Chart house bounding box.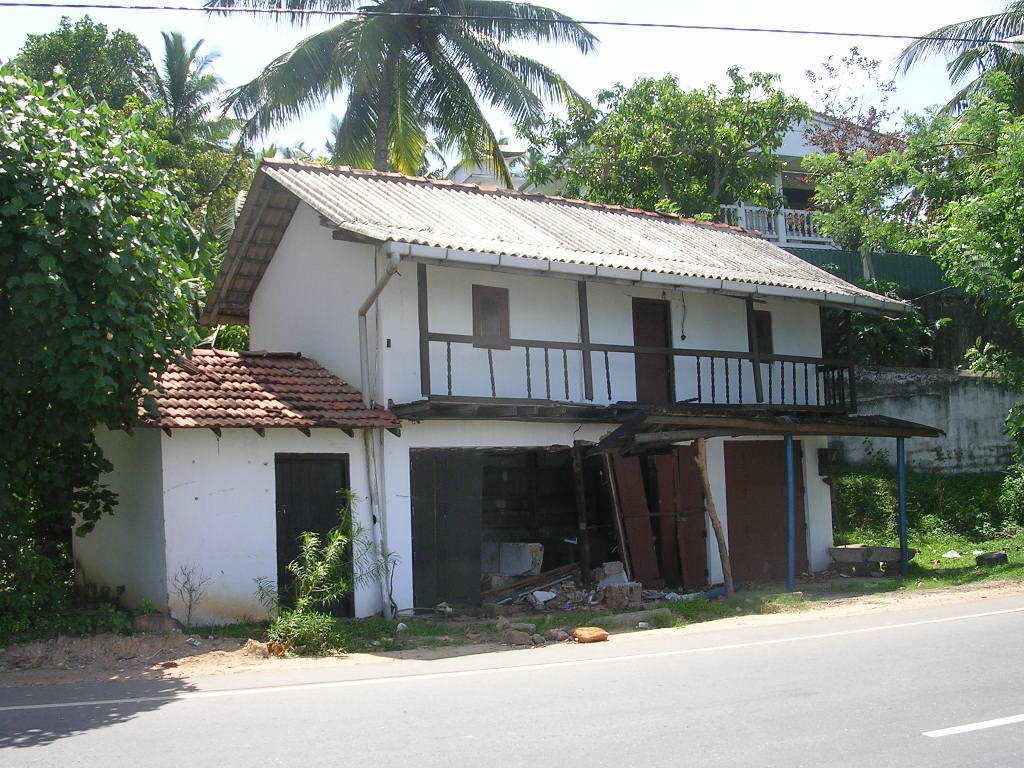
Charted: Rect(699, 89, 1023, 477).
